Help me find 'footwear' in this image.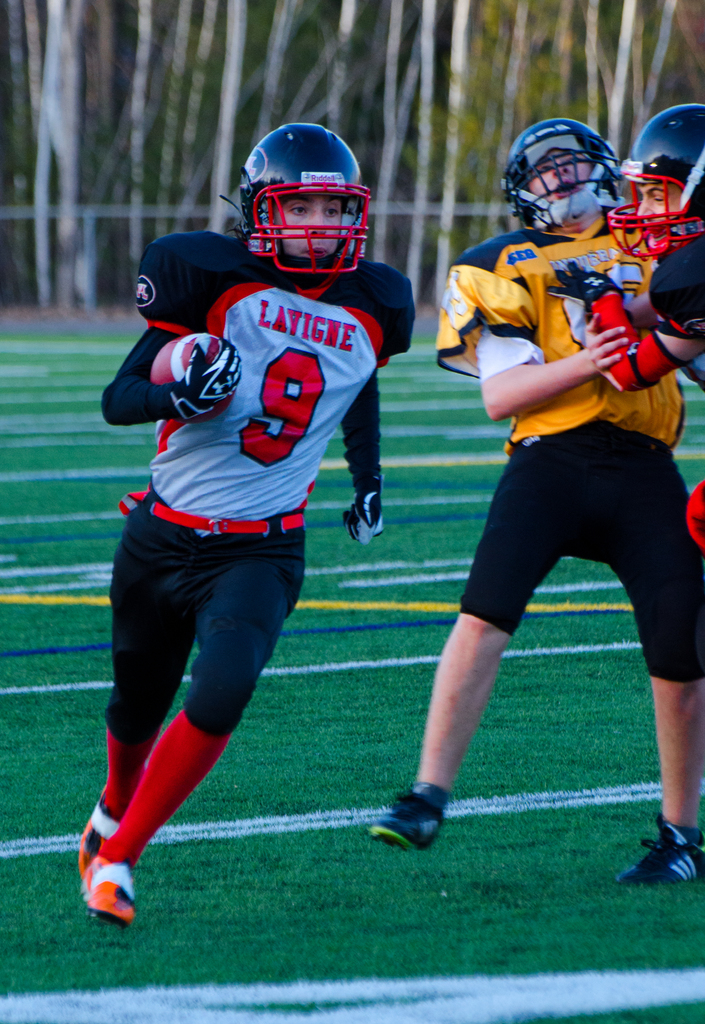
Found it: locate(614, 819, 704, 884).
